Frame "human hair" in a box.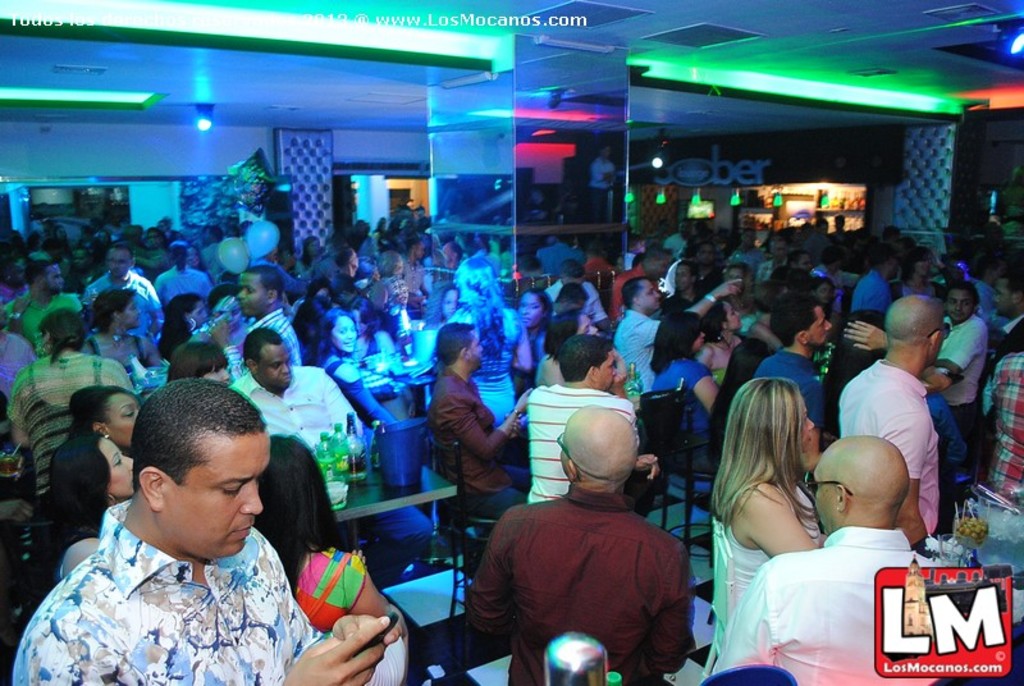
[166, 342, 229, 381].
